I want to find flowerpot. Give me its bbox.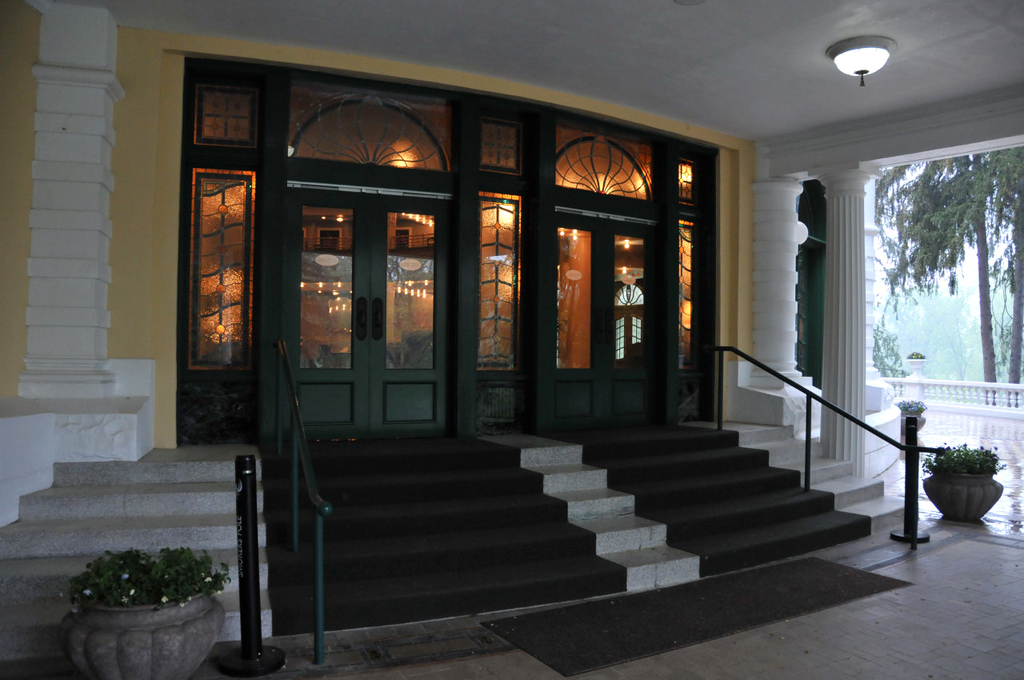
{"left": 55, "top": 590, "right": 224, "bottom": 679}.
